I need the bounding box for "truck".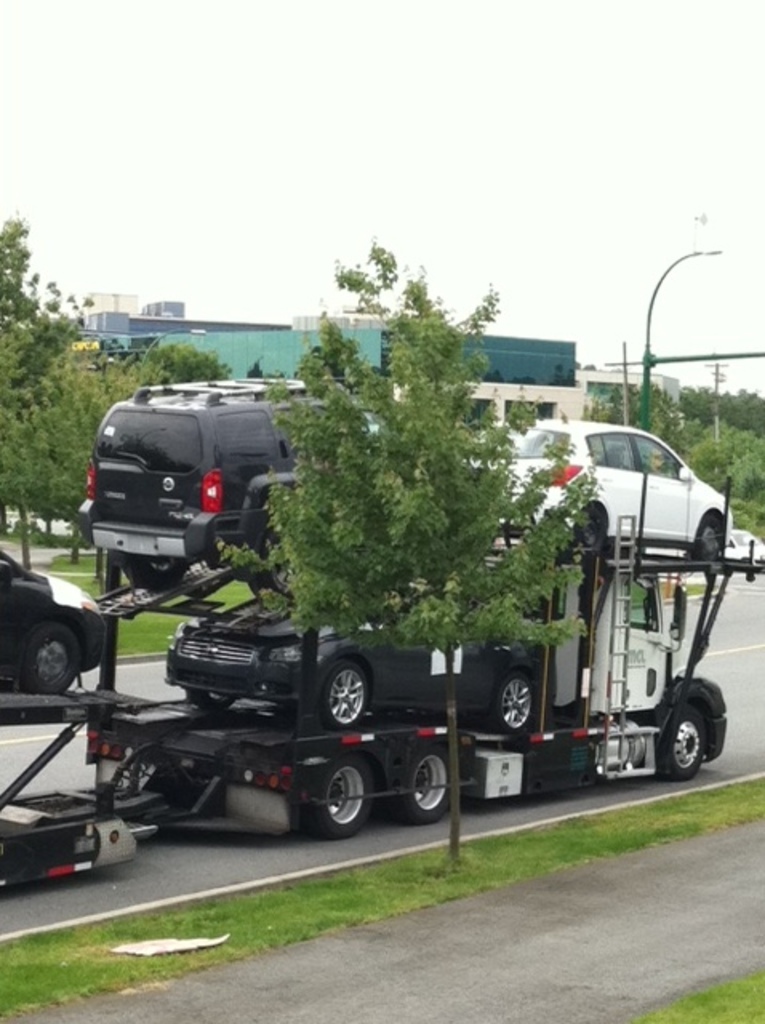
Here it is: box=[78, 600, 696, 845].
